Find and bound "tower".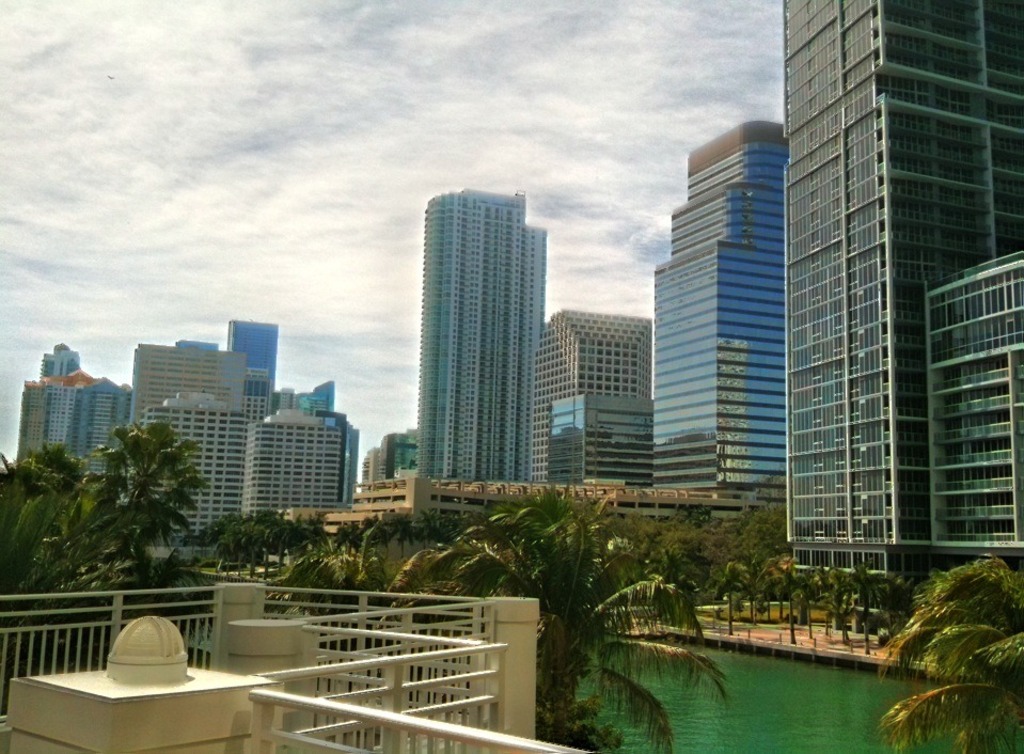
Bound: locate(220, 323, 272, 409).
